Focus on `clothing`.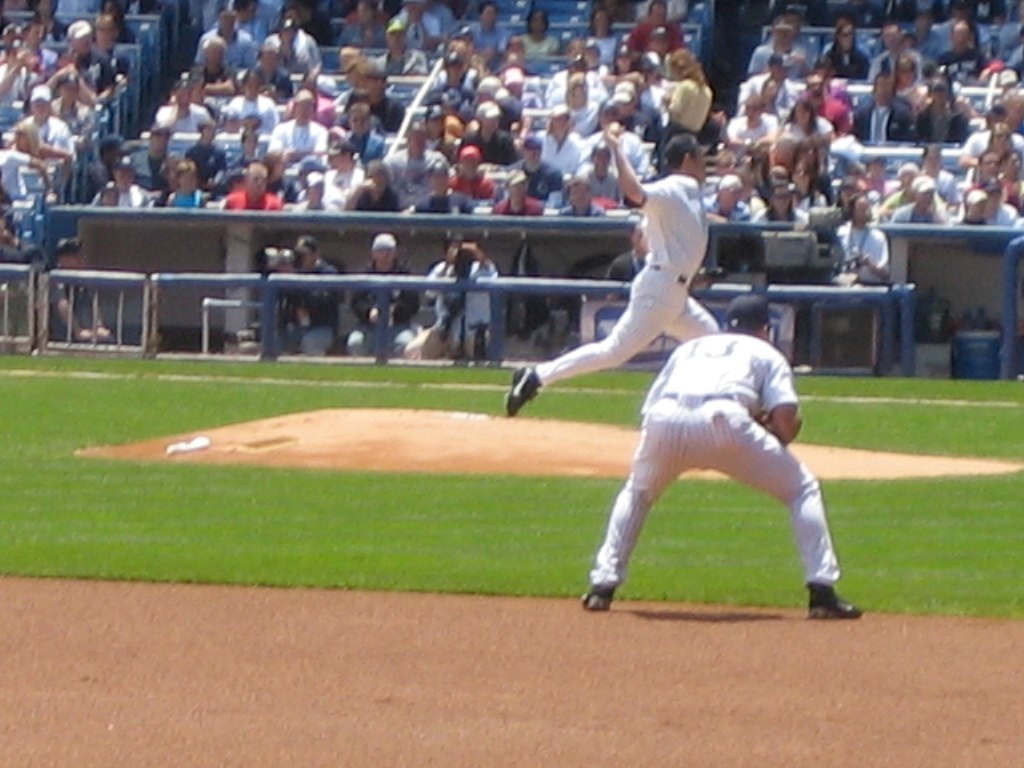
Focused at bbox(531, 175, 722, 391).
